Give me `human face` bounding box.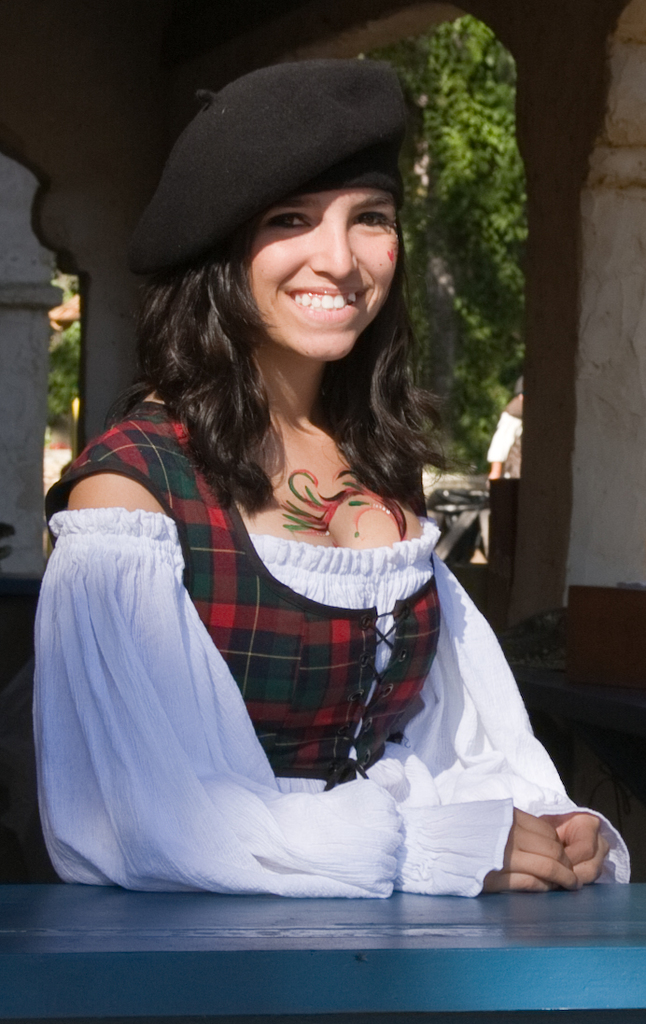
(left=246, top=184, right=400, bottom=368).
